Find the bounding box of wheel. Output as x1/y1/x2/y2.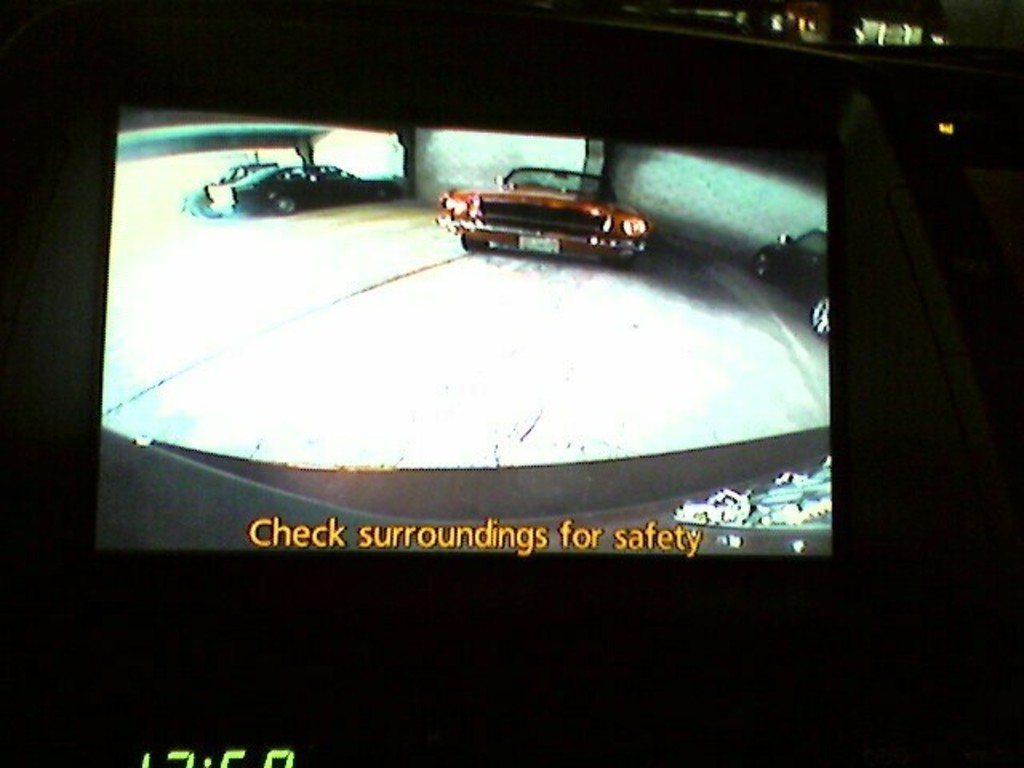
613/258/634/264.
